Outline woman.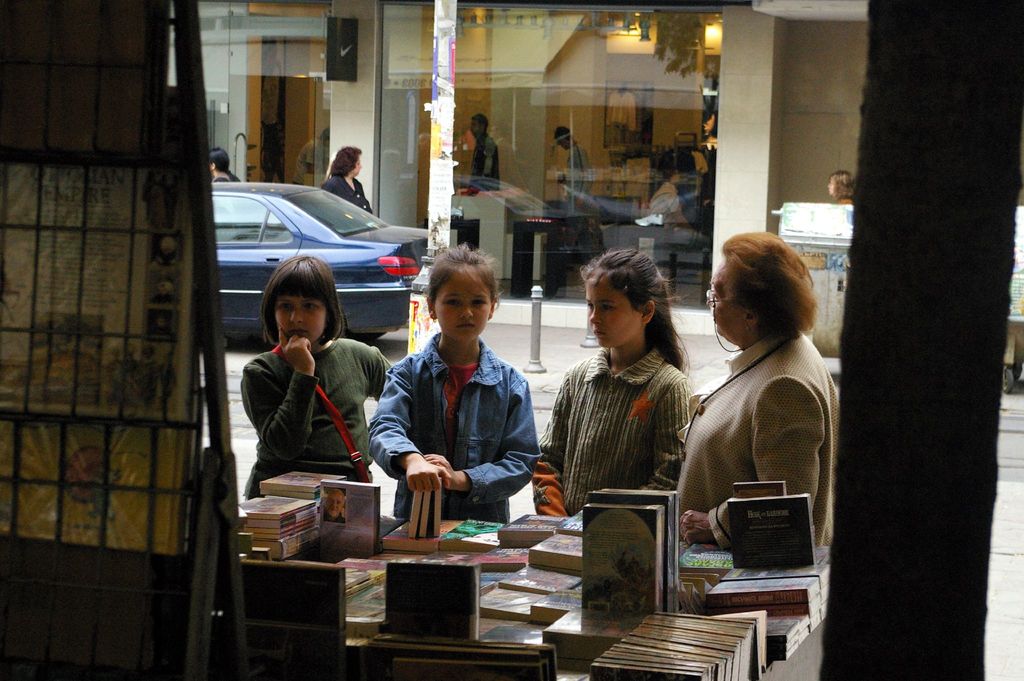
Outline: (left=234, top=248, right=401, bottom=497).
